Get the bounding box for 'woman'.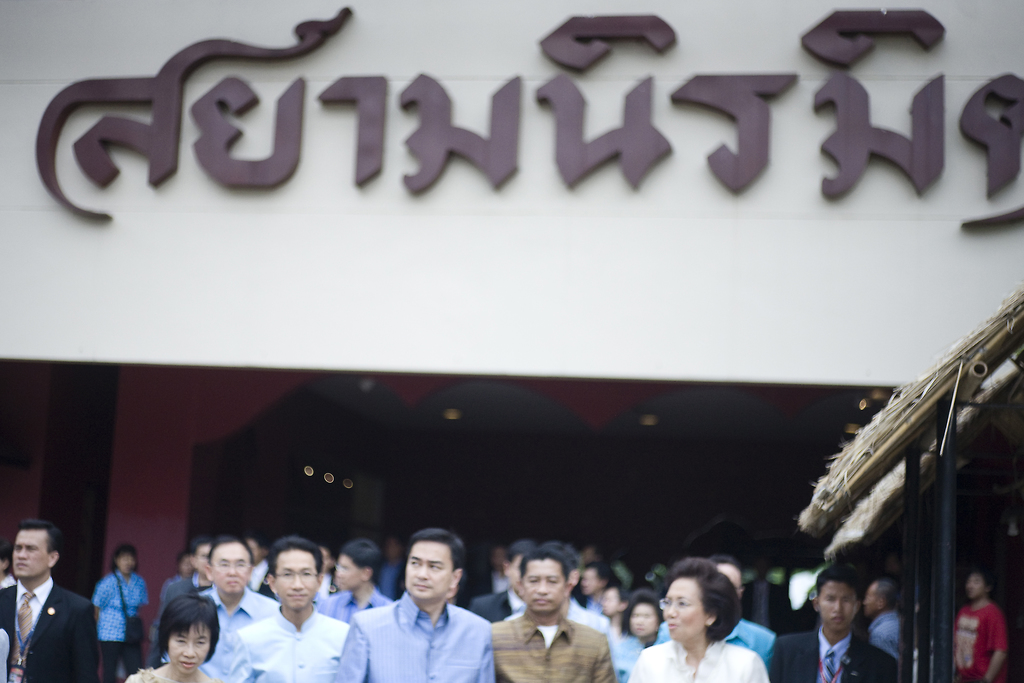
bbox(124, 589, 227, 682).
